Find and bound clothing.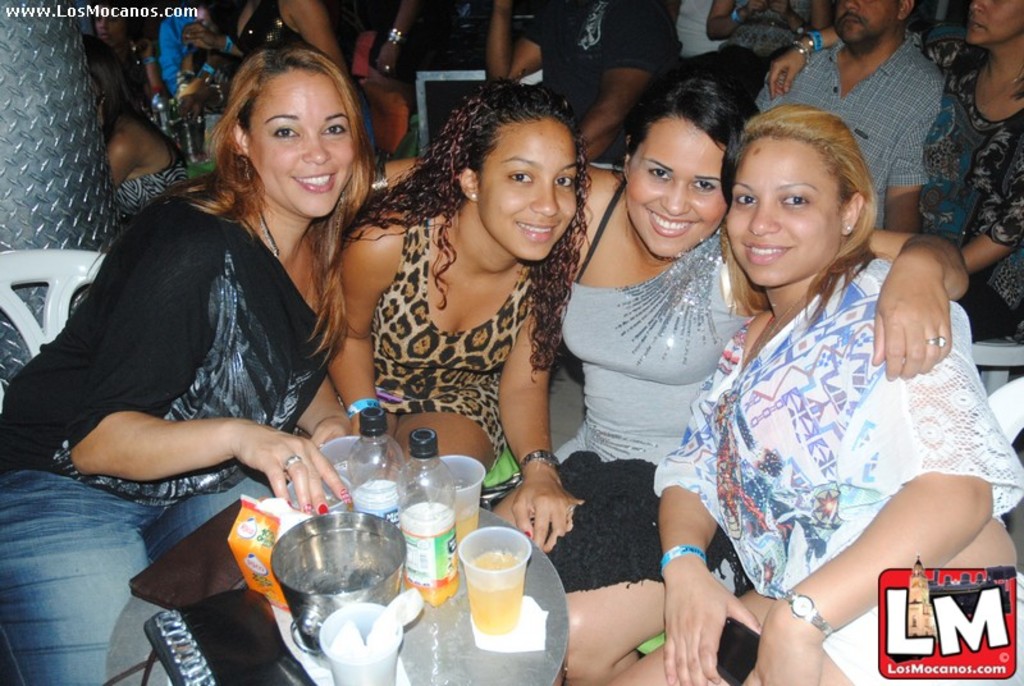
Bound: bbox(372, 192, 539, 470).
